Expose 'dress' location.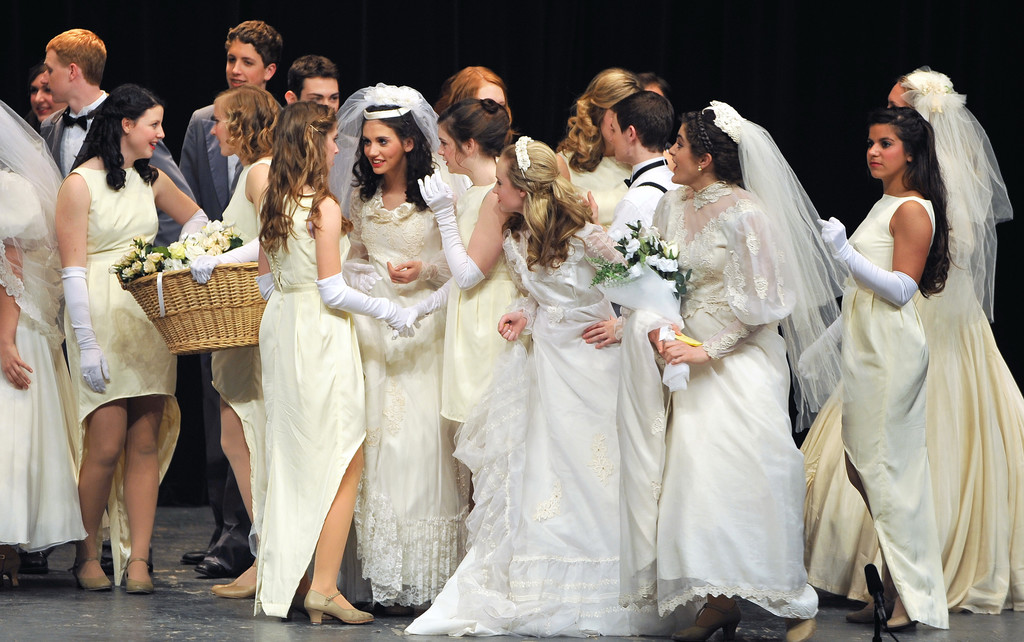
Exposed at <box>644,177,819,612</box>.
